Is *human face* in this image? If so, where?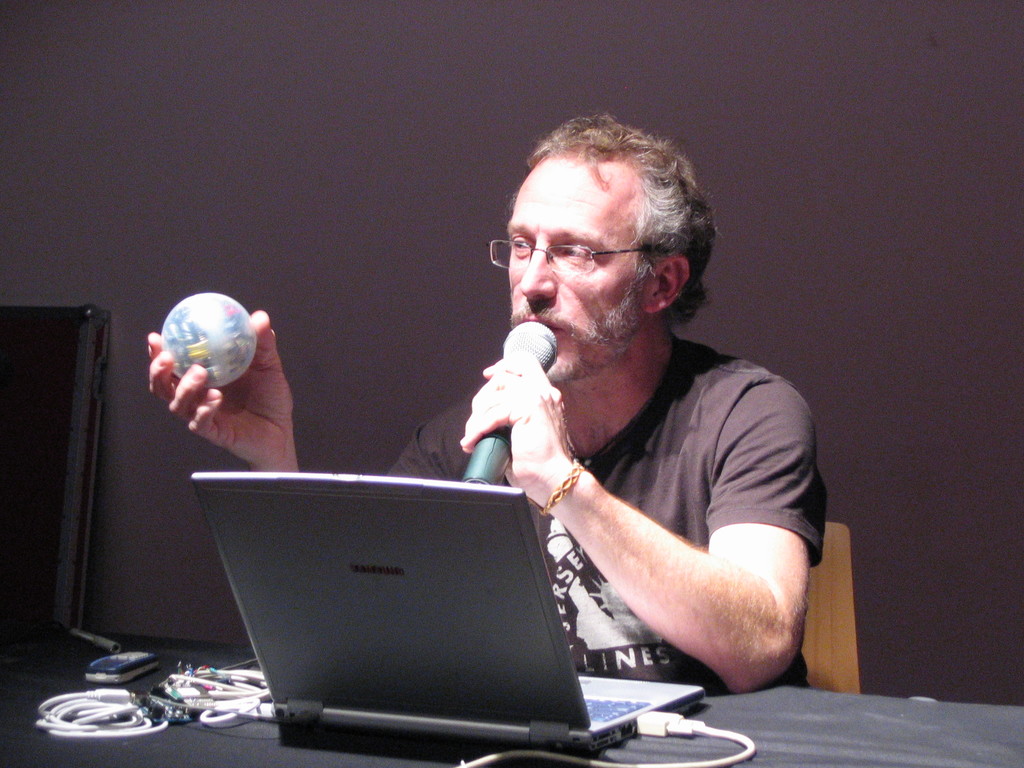
Yes, at Rect(506, 155, 641, 383).
